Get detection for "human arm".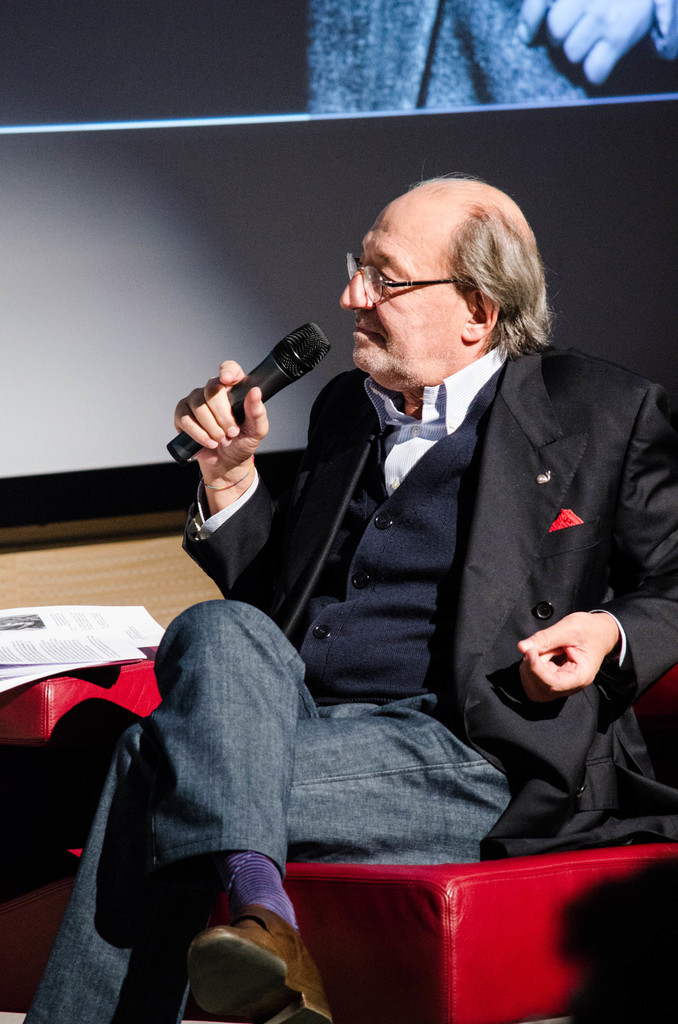
Detection: rect(511, 378, 677, 707).
